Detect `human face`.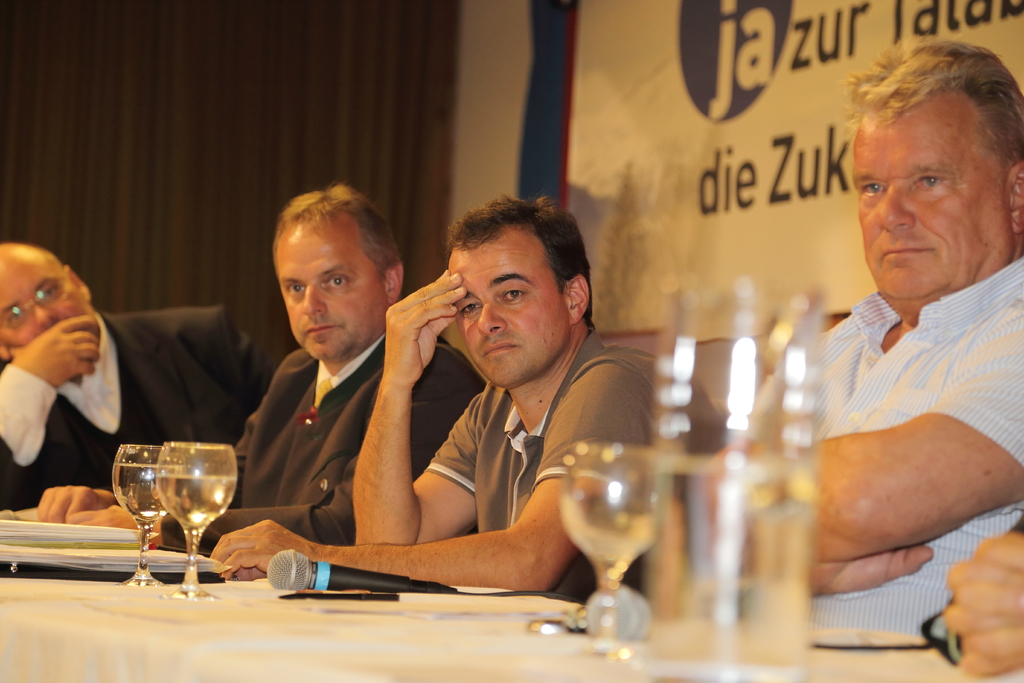
Detected at pyautogui.locateOnScreen(274, 223, 383, 360).
